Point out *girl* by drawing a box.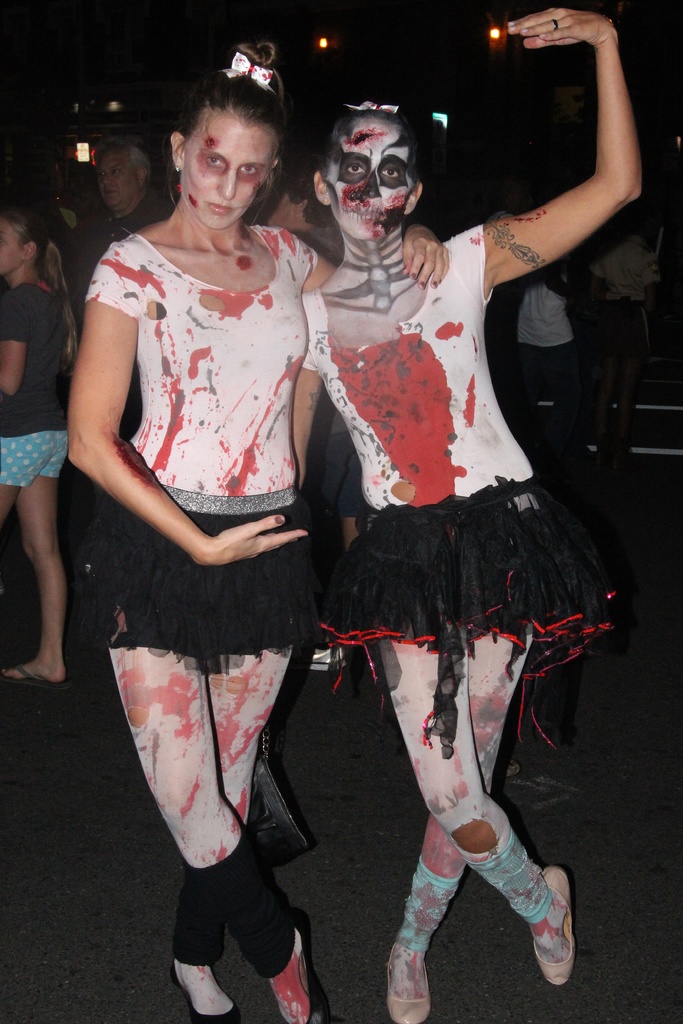
l=0, t=200, r=89, b=691.
